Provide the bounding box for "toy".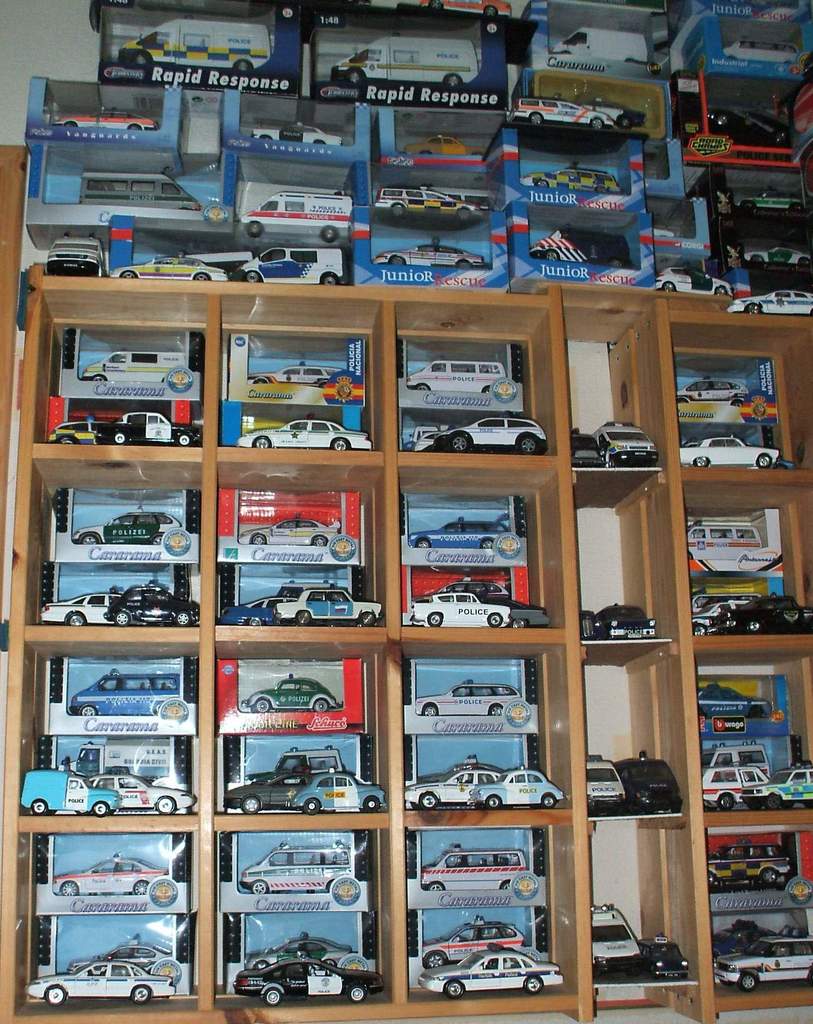
bbox=[376, 247, 483, 266].
